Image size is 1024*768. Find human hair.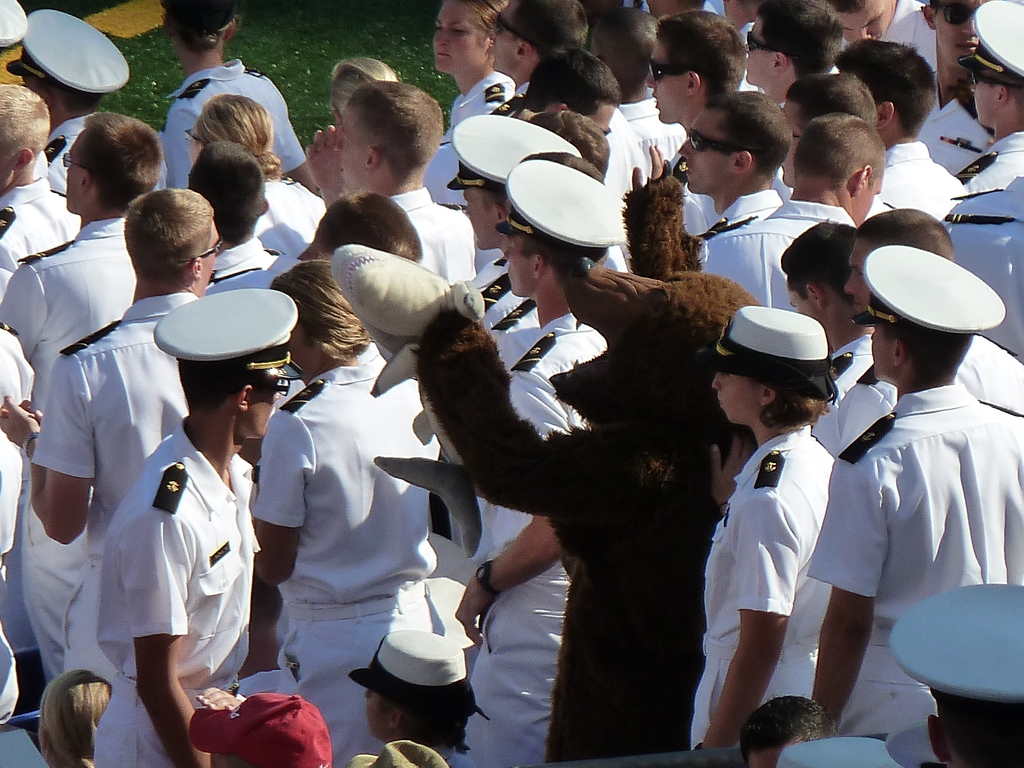
crop(934, 699, 1023, 767).
